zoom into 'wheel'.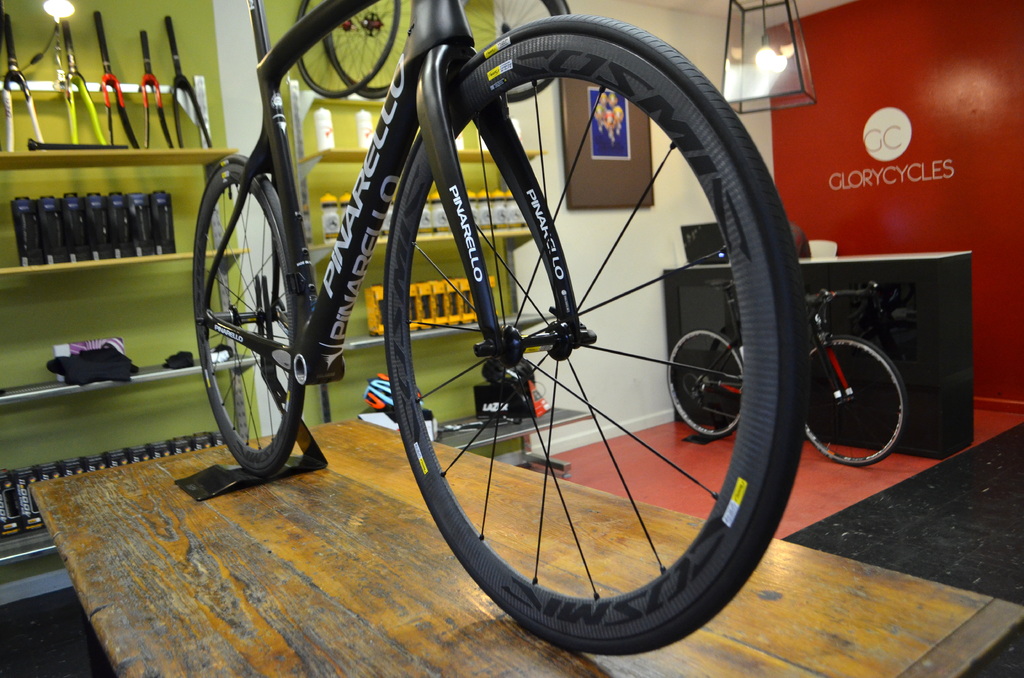
Zoom target: box=[799, 332, 908, 470].
